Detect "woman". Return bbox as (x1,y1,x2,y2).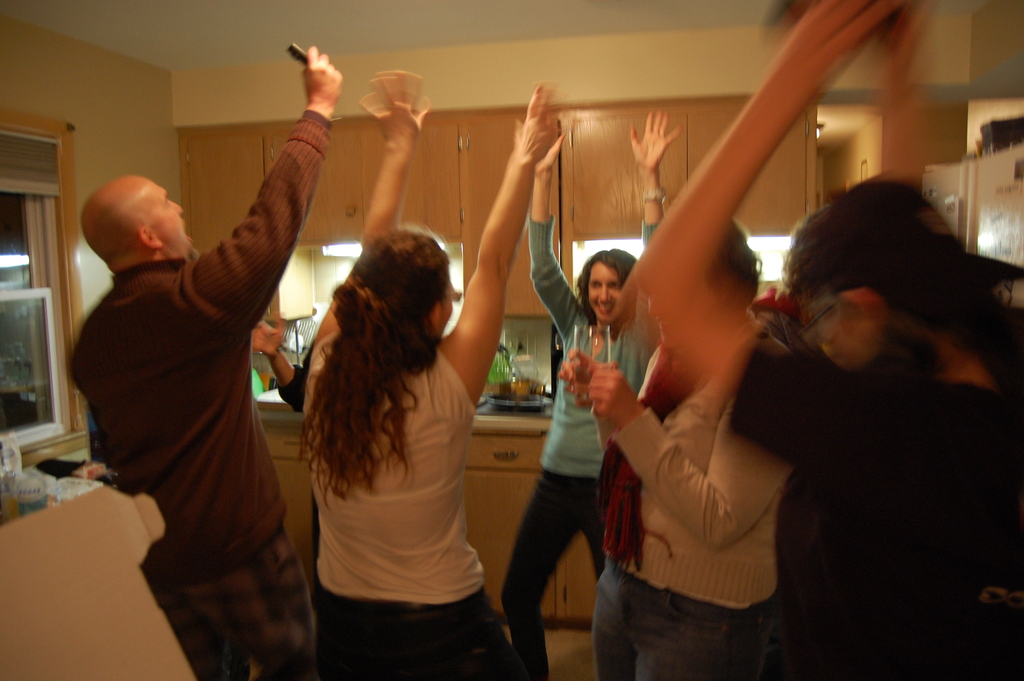
(301,76,559,680).
